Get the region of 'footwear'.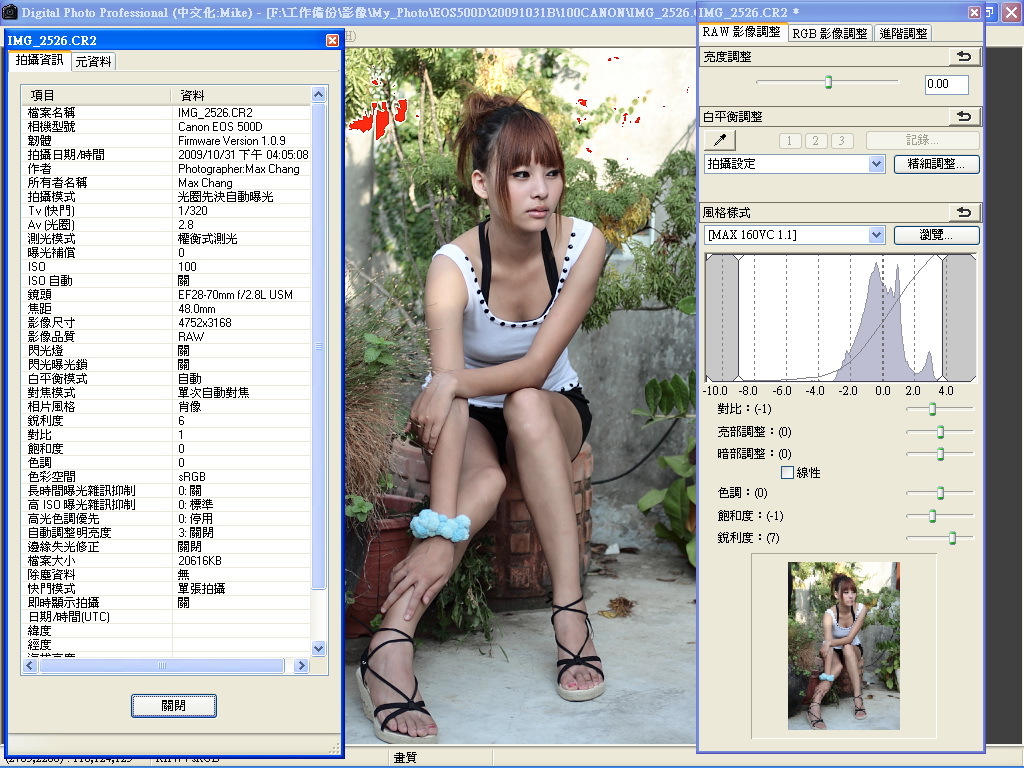
<bbox>805, 705, 828, 731</bbox>.
